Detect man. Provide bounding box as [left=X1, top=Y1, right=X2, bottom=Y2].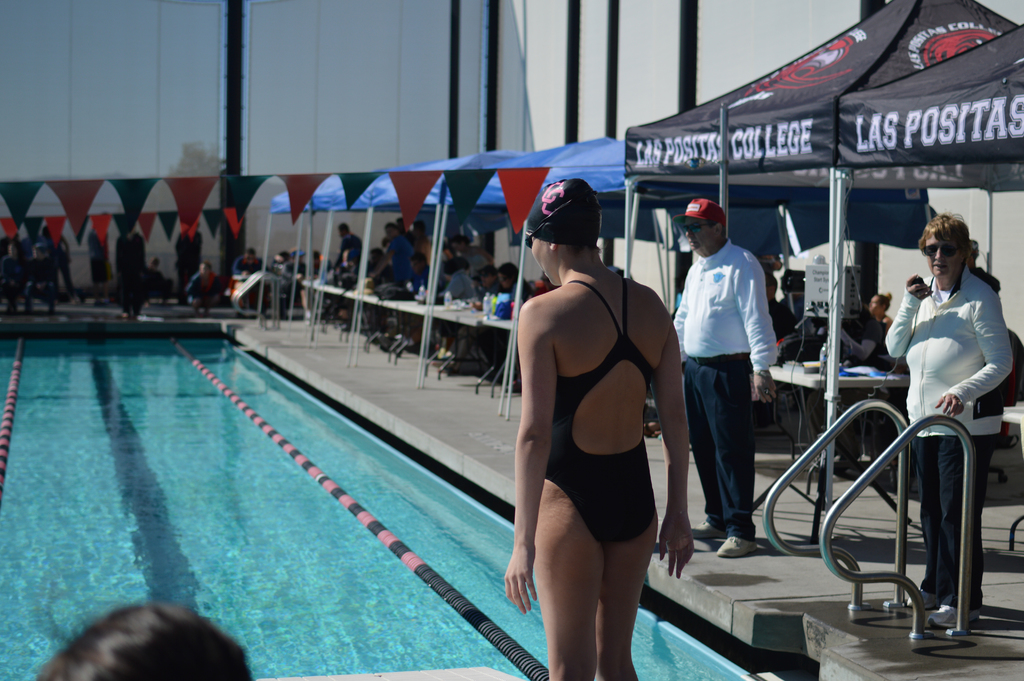
[left=685, top=204, right=796, bottom=549].
